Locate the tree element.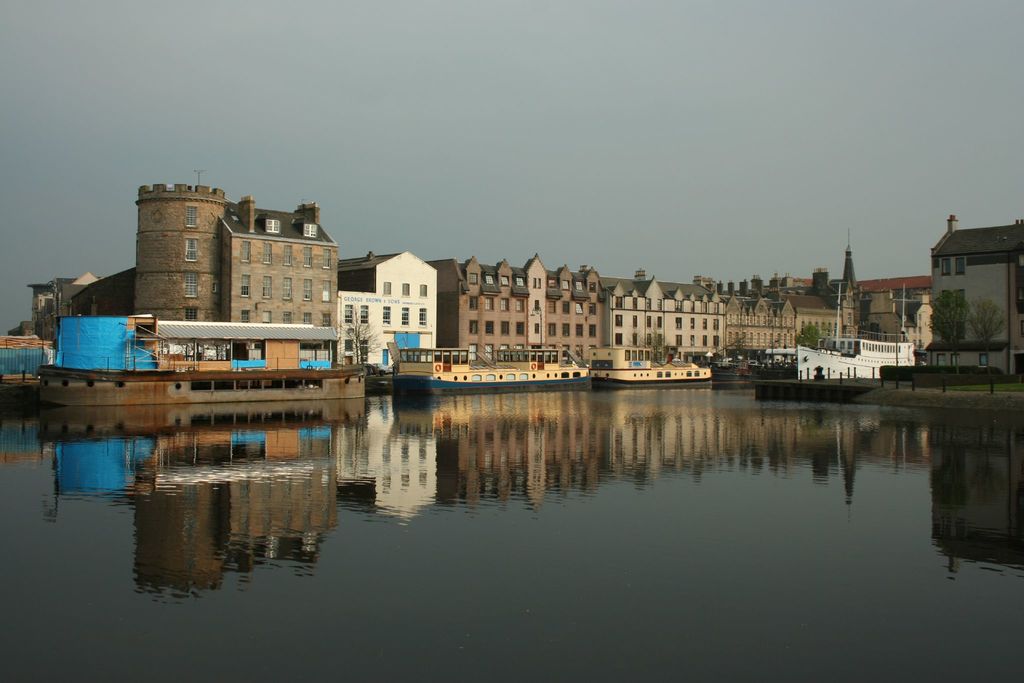
Element bbox: bbox=(621, 326, 647, 349).
